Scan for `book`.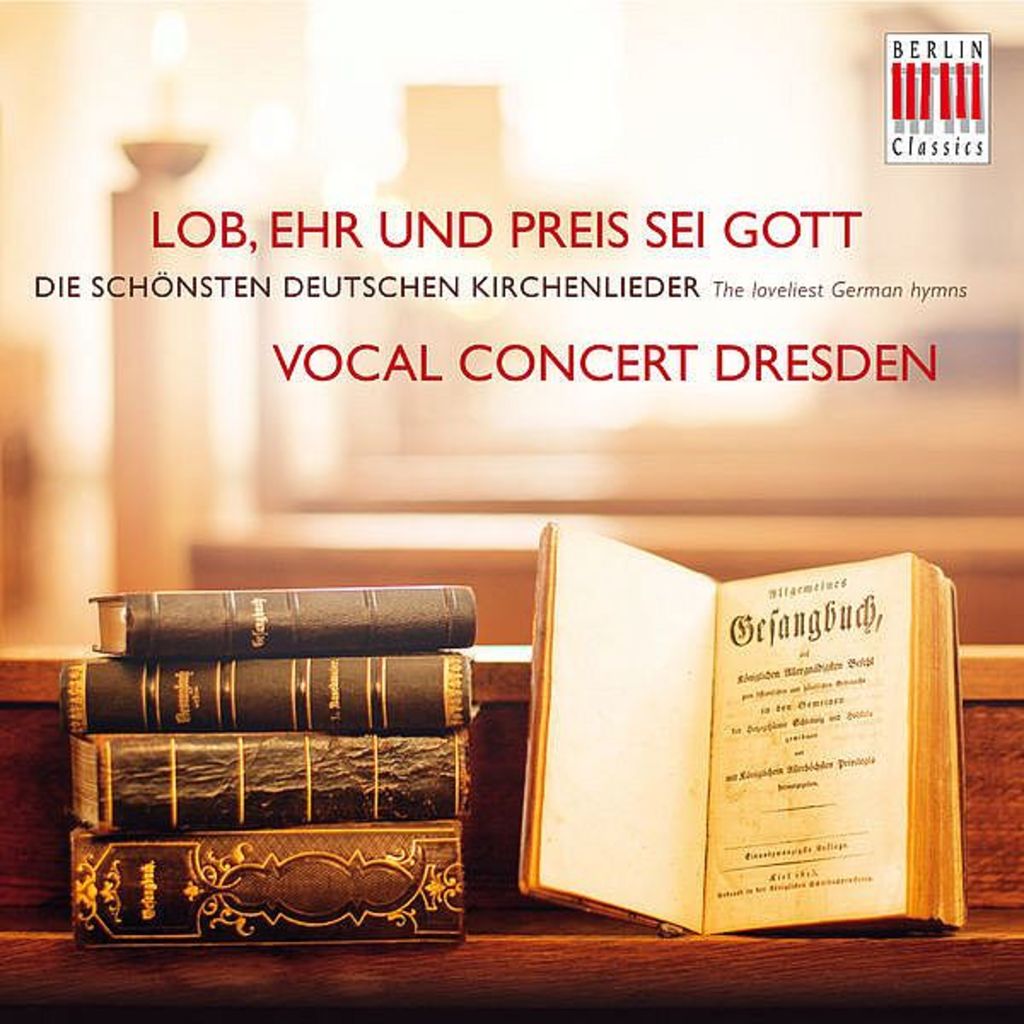
Scan result: select_region(524, 541, 968, 981).
